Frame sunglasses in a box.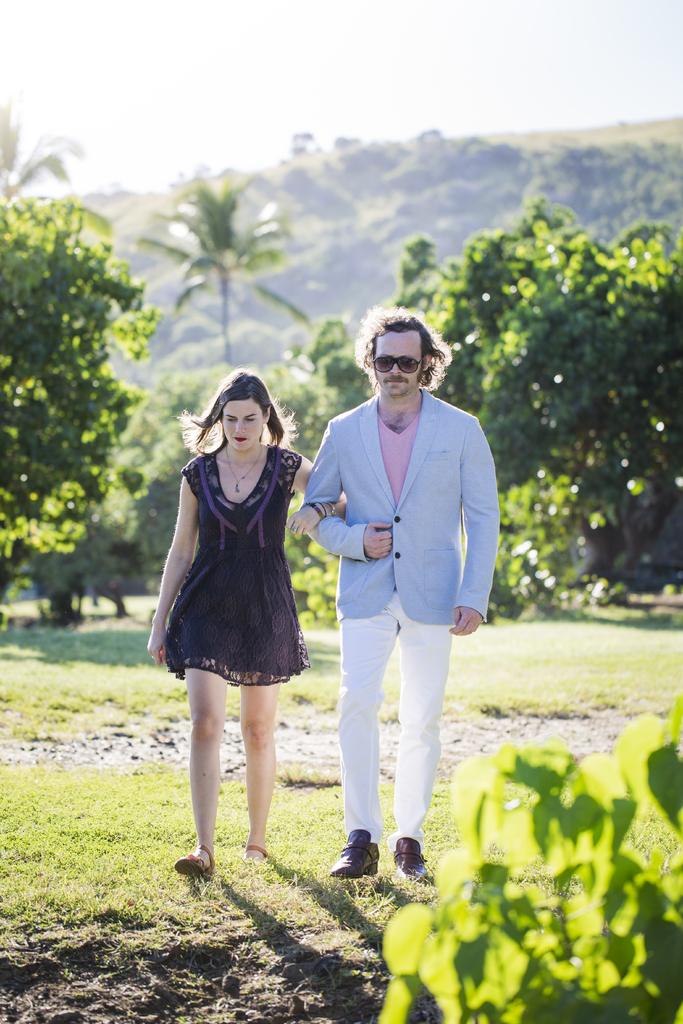
[left=372, top=353, right=424, bottom=376].
